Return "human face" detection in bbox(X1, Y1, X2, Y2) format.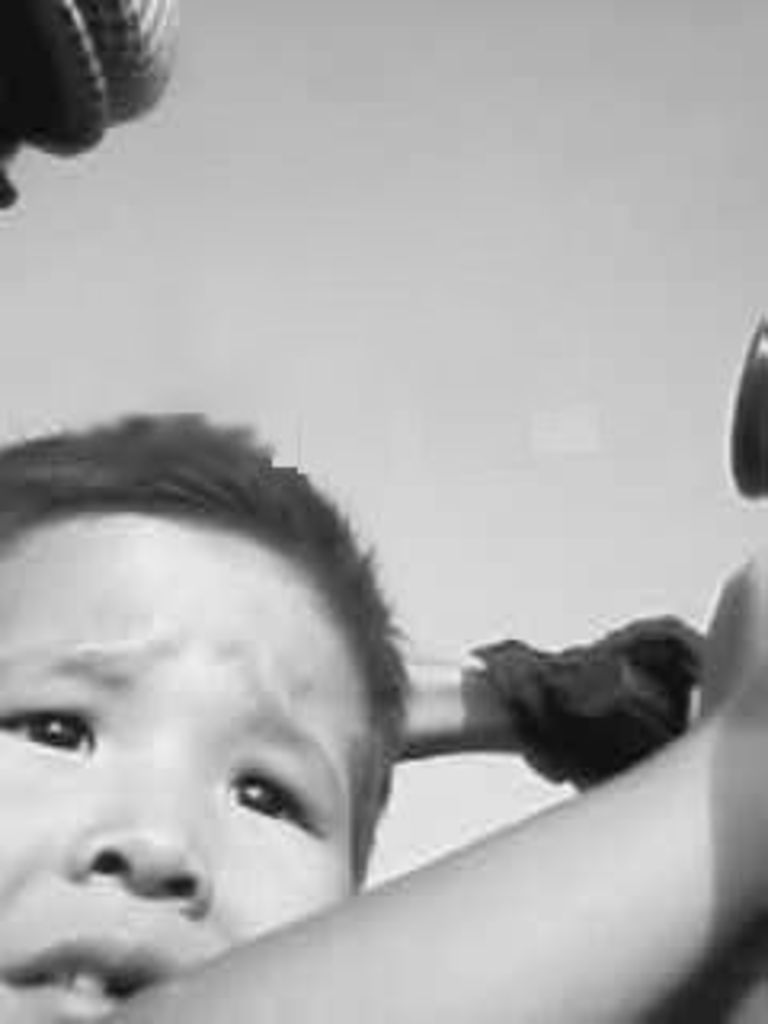
bbox(0, 499, 374, 1021).
